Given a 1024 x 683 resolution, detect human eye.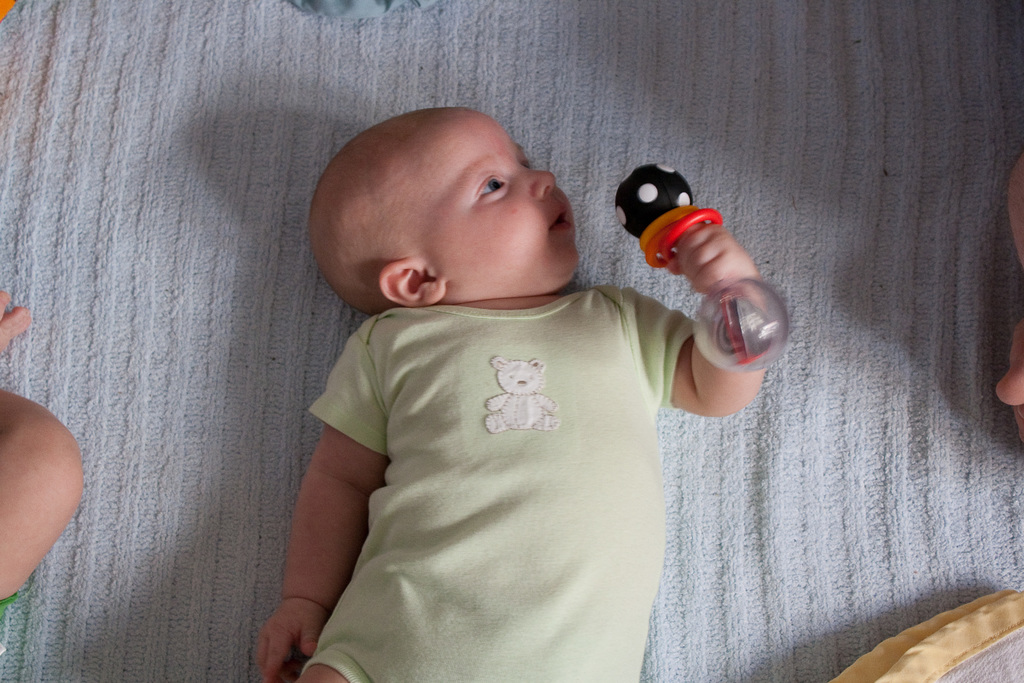
bbox=[465, 174, 517, 209].
